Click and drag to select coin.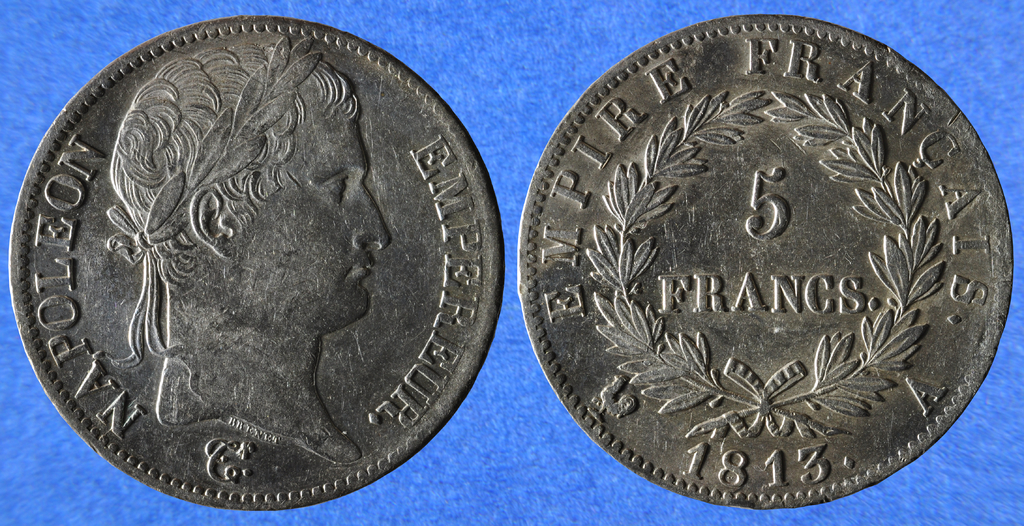
Selection: <box>4,12,506,505</box>.
